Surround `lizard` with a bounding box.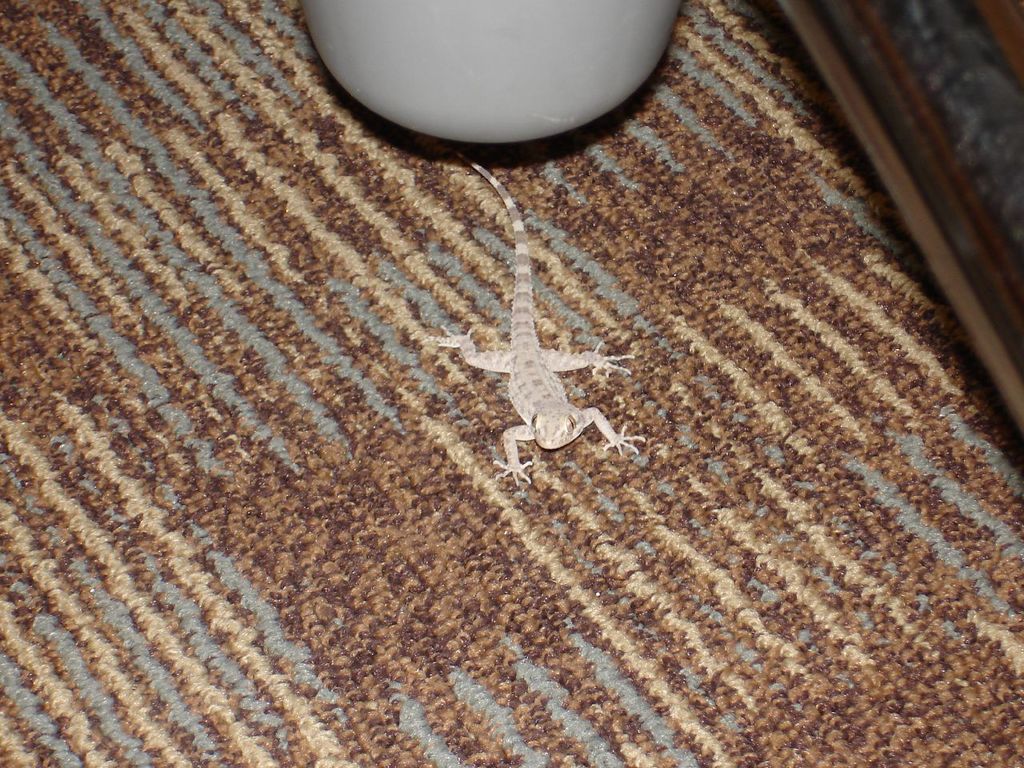
373:182:665:494.
